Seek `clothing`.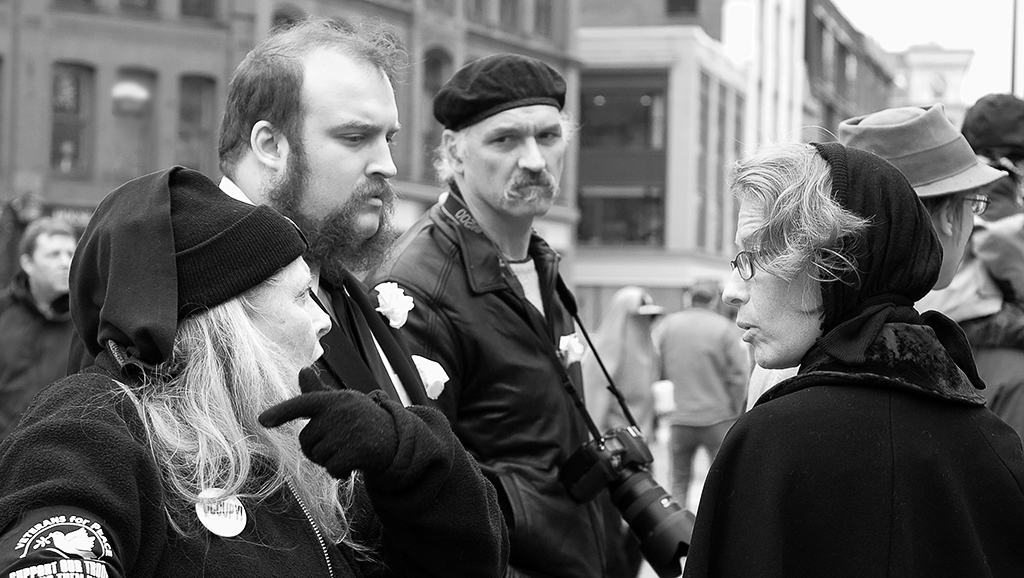
detection(0, 364, 510, 577).
